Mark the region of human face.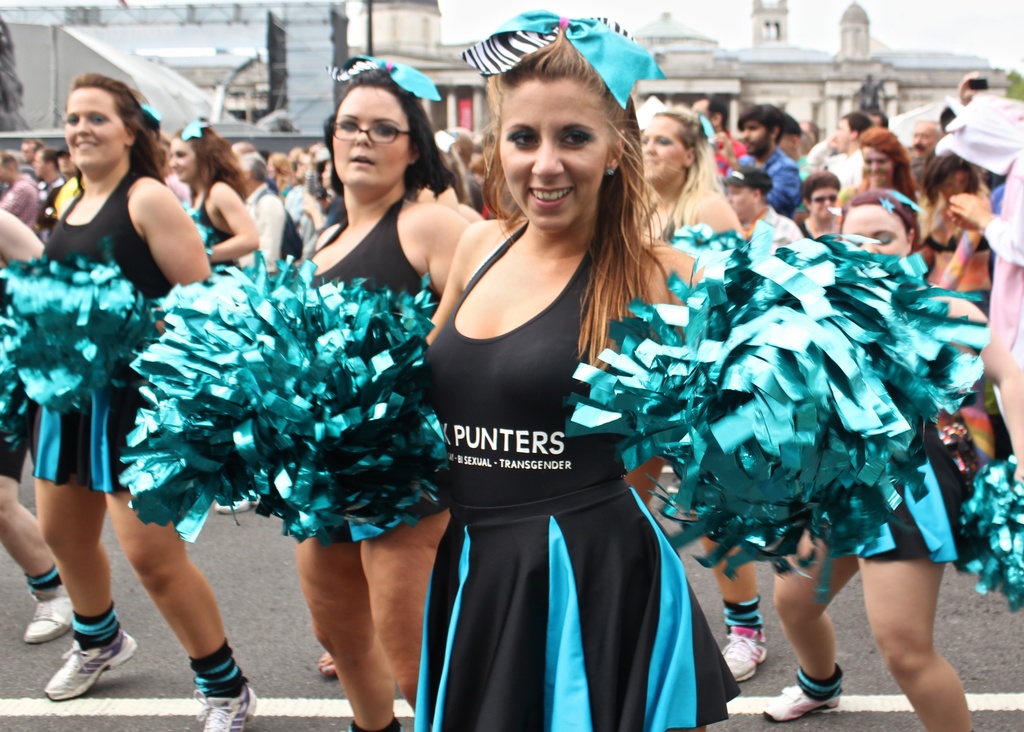
Region: box=[172, 138, 194, 178].
